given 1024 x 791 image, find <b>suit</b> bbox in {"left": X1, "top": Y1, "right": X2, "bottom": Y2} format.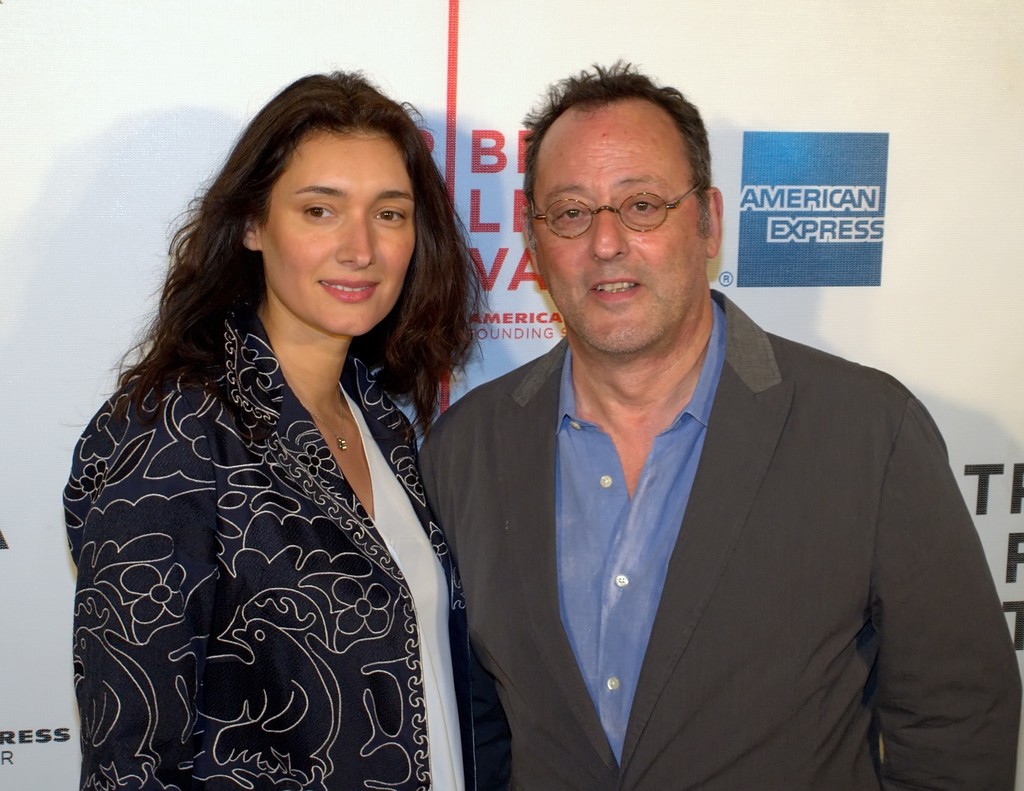
{"left": 421, "top": 286, "right": 1023, "bottom": 790}.
